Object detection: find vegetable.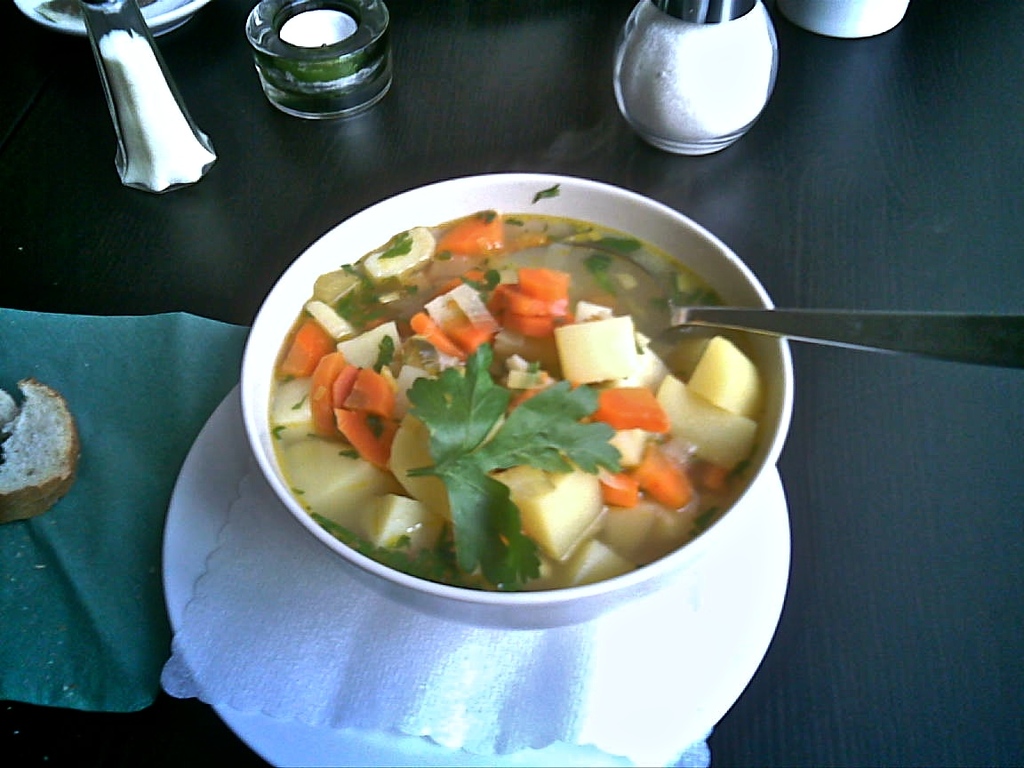
280 321 339 380.
